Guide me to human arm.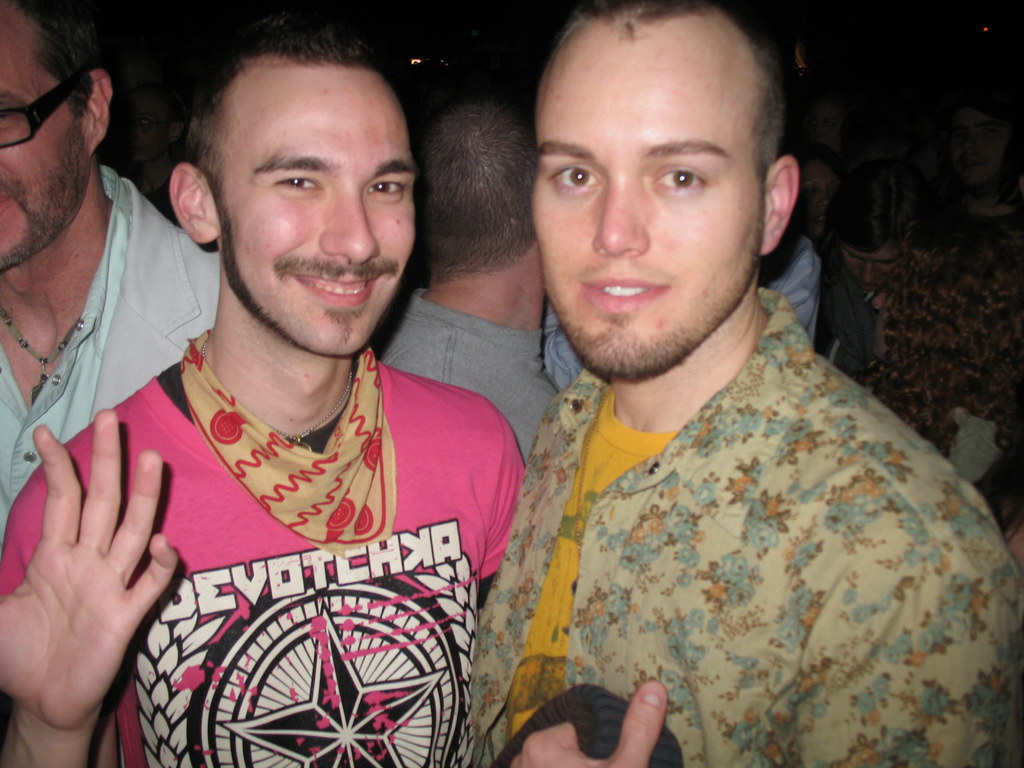
Guidance: [4,371,181,767].
